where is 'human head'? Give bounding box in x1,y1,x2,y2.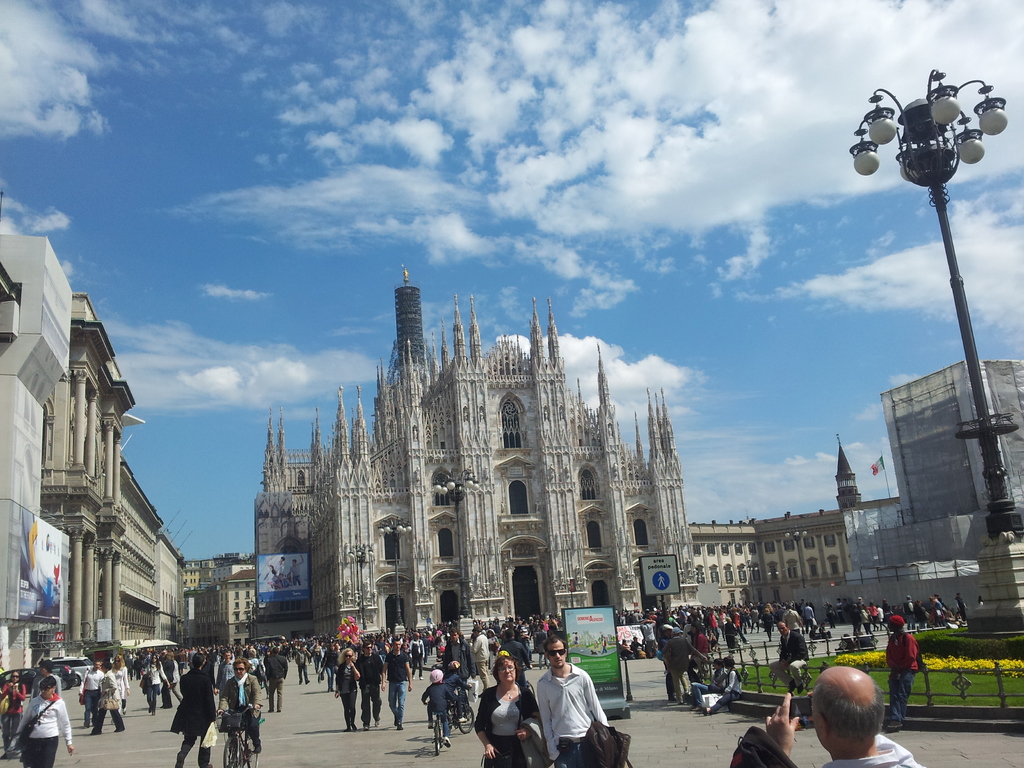
775,621,788,636.
